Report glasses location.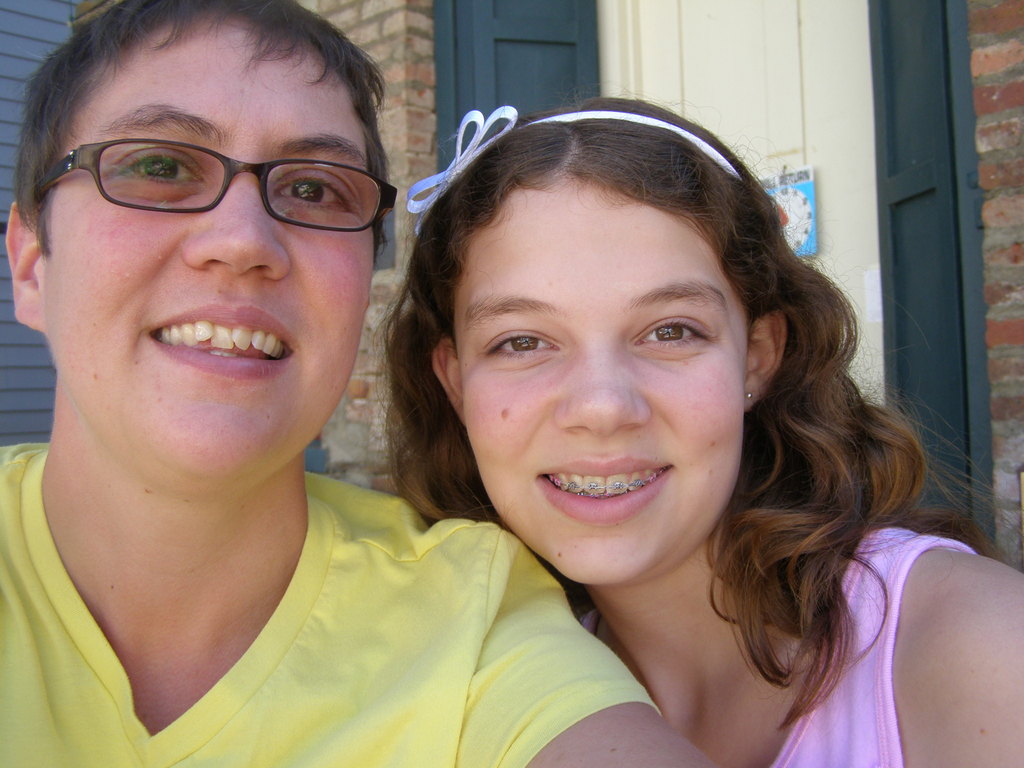
Report: (x1=34, y1=141, x2=397, y2=236).
